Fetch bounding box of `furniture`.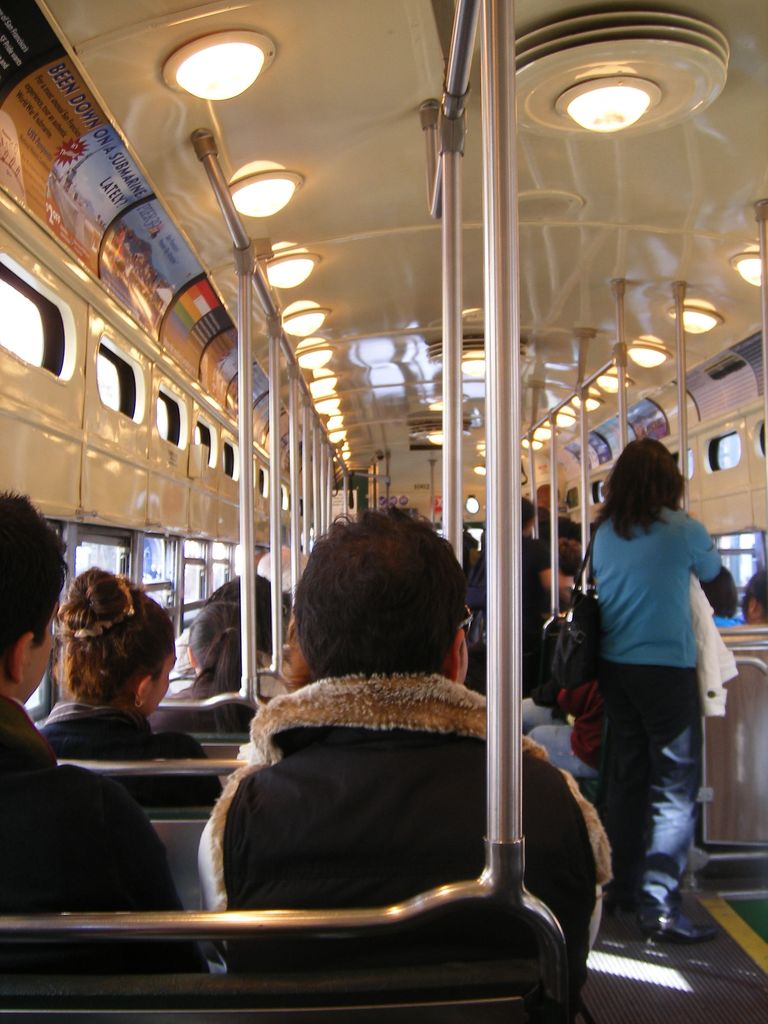
Bbox: [693, 628, 767, 903].
